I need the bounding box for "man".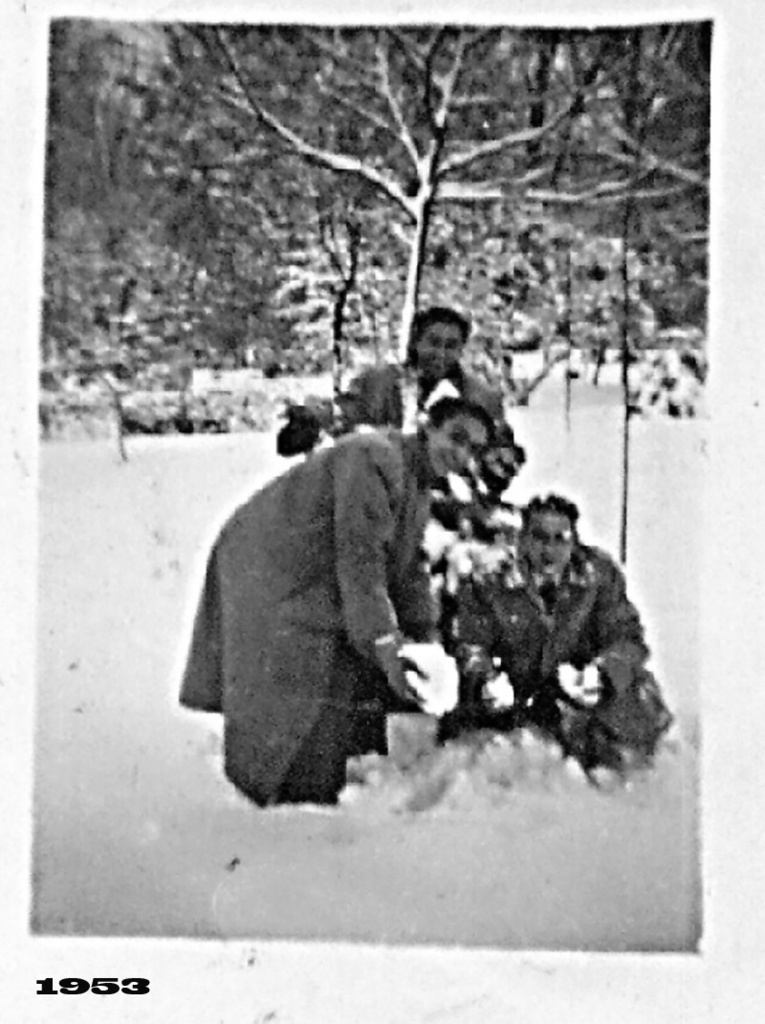
Here it is: locate(289, 294, 519, 642).
